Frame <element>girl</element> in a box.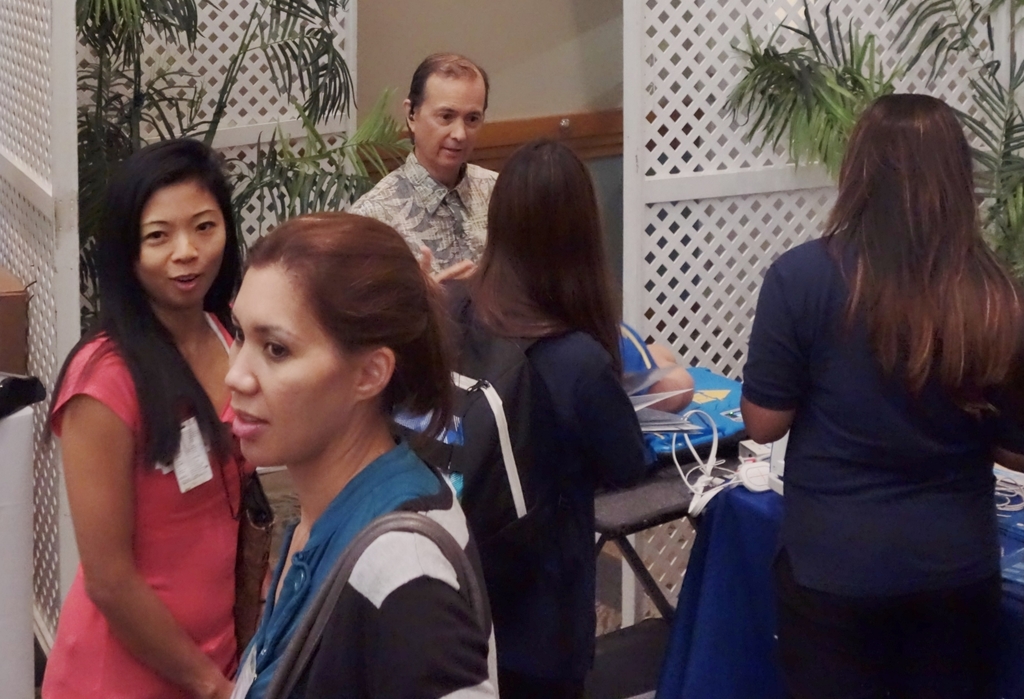
{"x1": 733, "y1": 100, "x2": 1023, "y2": 695}.
